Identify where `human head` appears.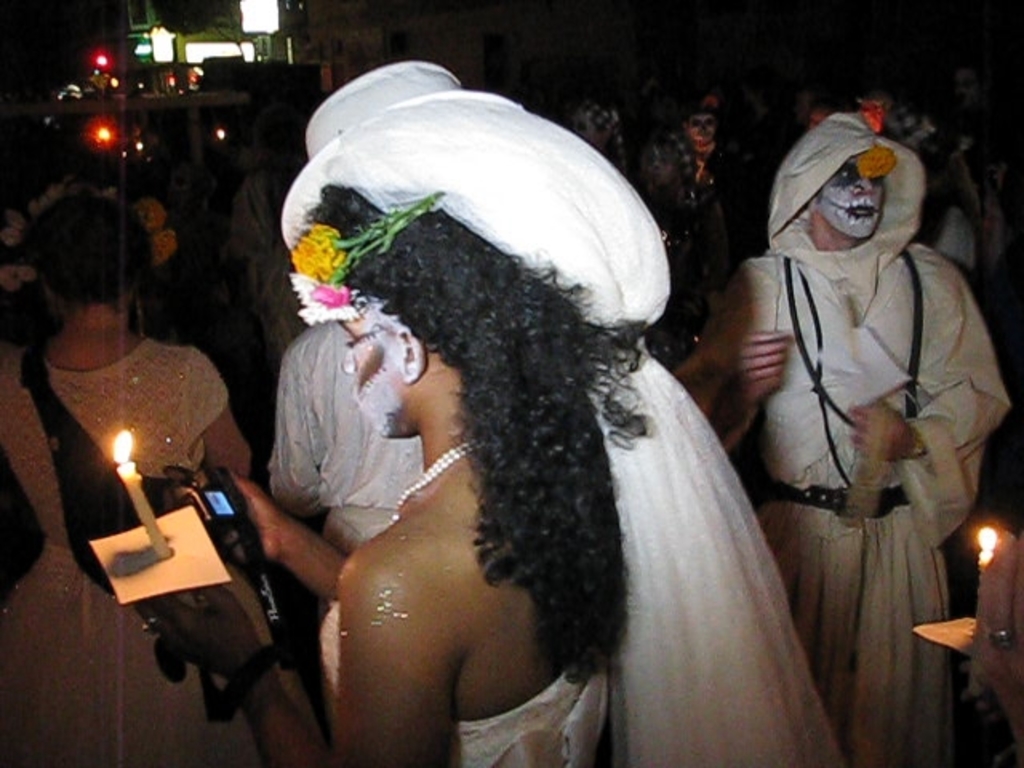
Appears at bbox(773, 117, 933, 243).
